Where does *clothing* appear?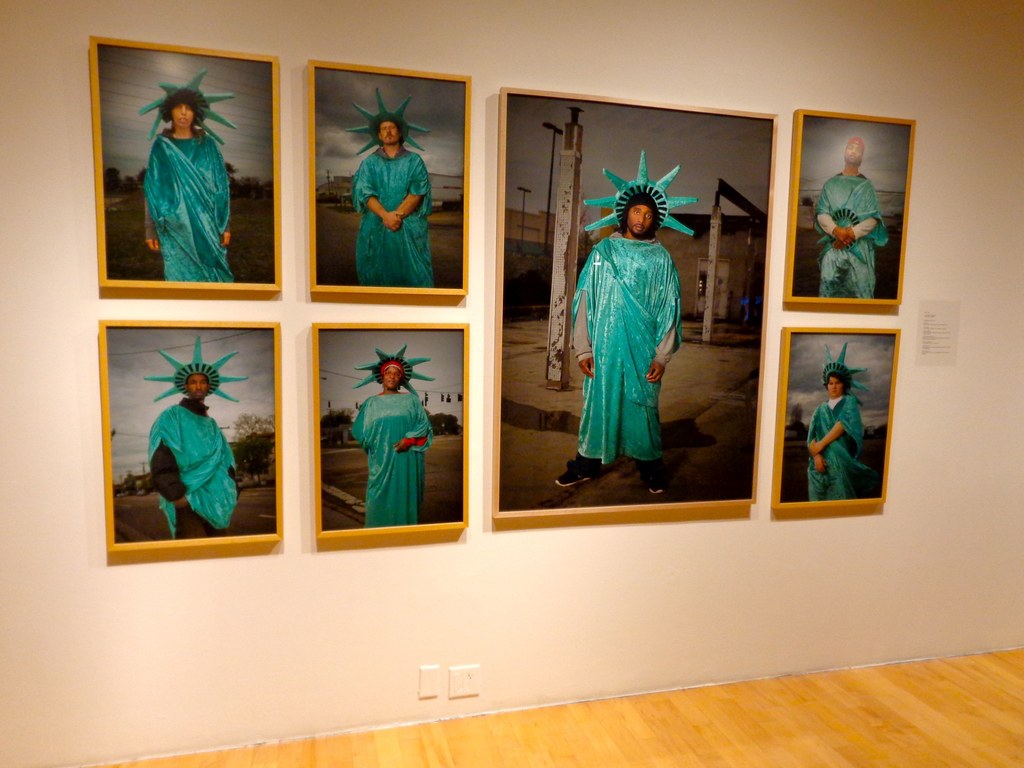
Appears at BBox(564, 227, 690, 467).
